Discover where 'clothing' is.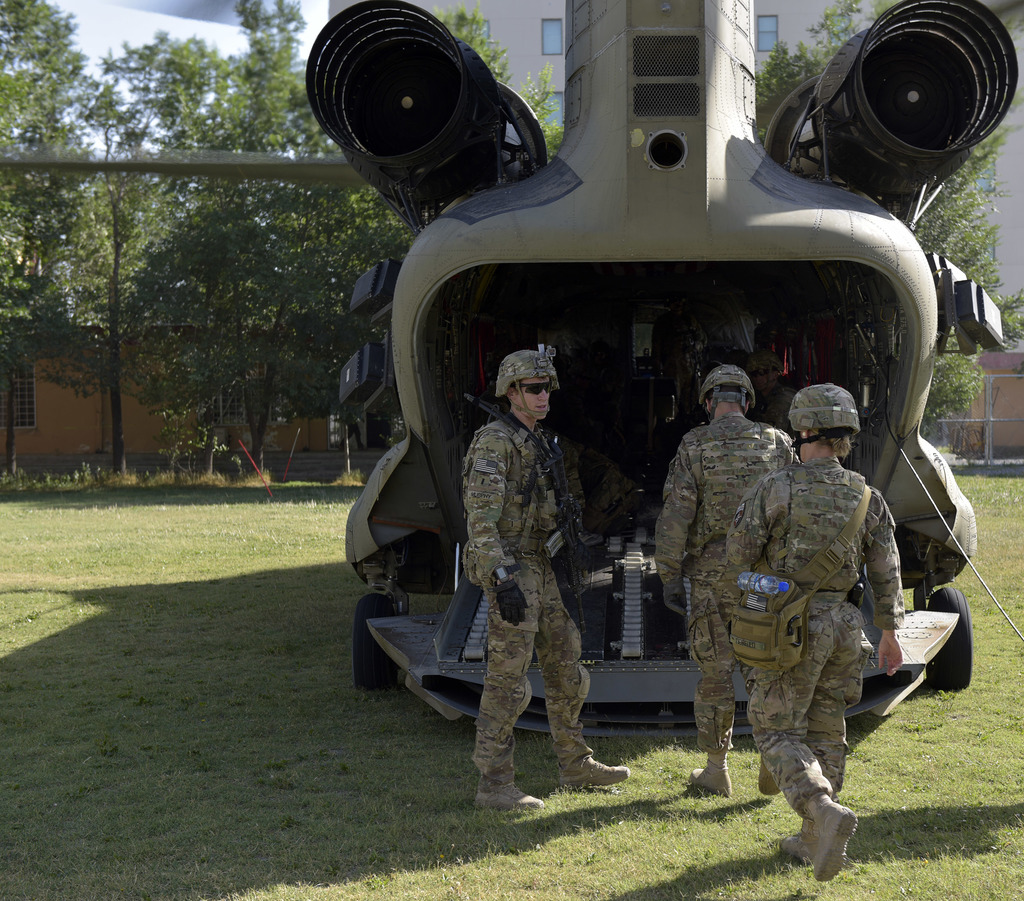
Discovered at <box>456,328,611,783</box>.
